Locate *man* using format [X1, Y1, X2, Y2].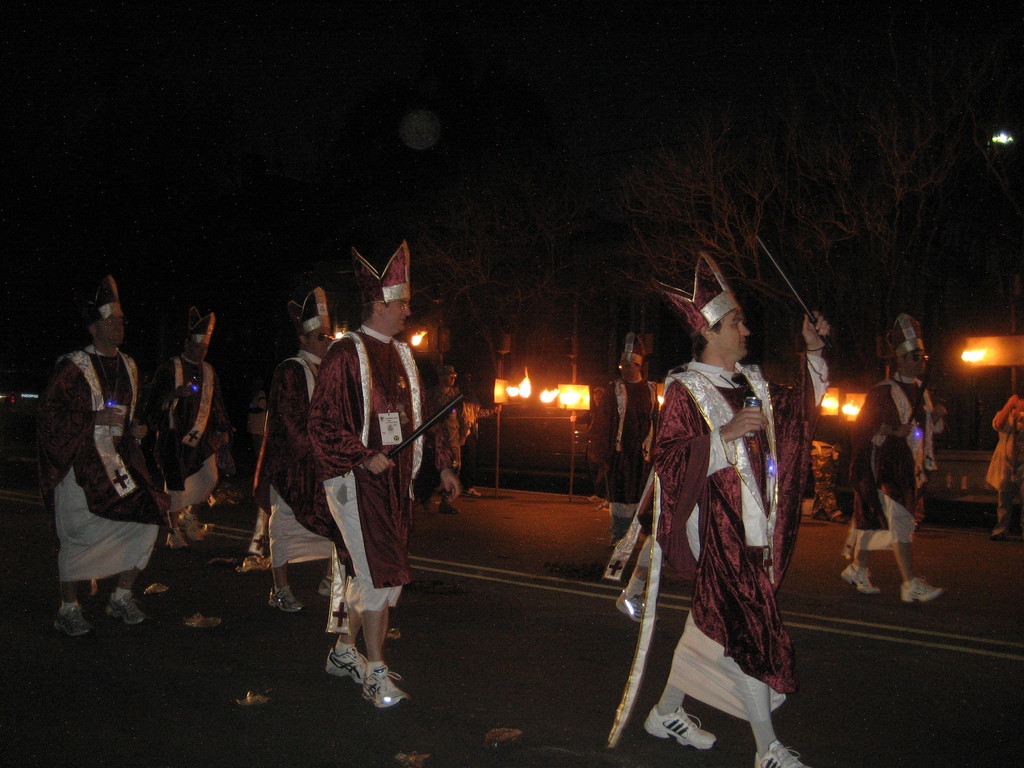
[303, 241, 456, 712].
